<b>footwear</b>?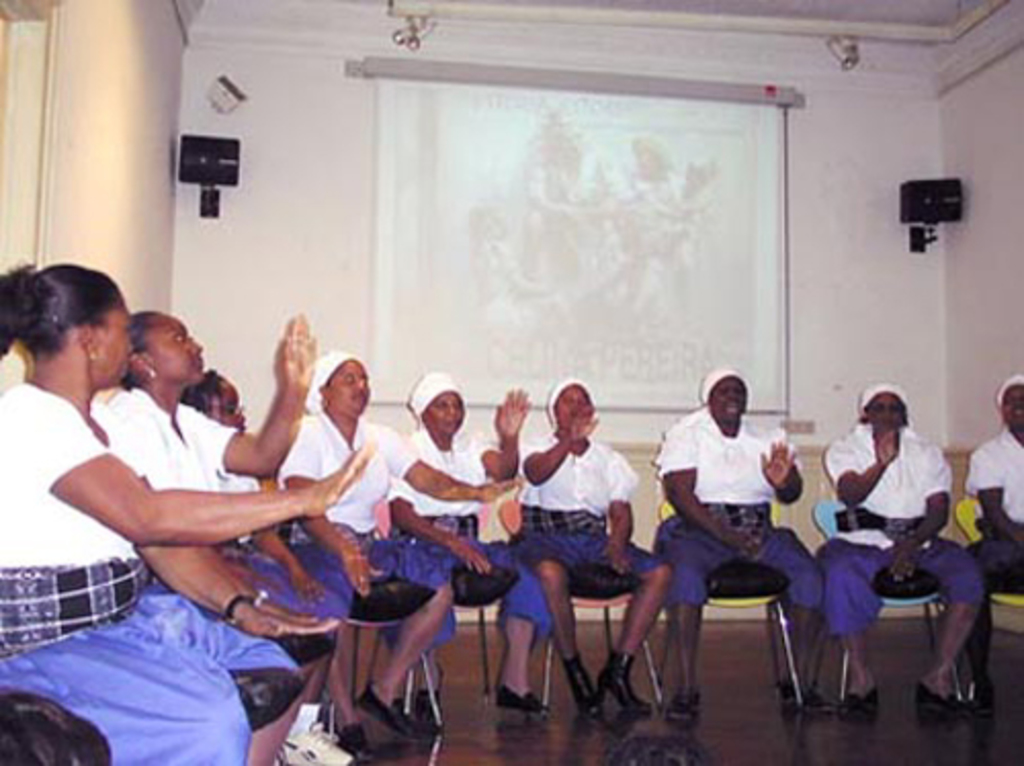
{"x1": 774, "y1": 678, "x2": 834, "y2": 715}
